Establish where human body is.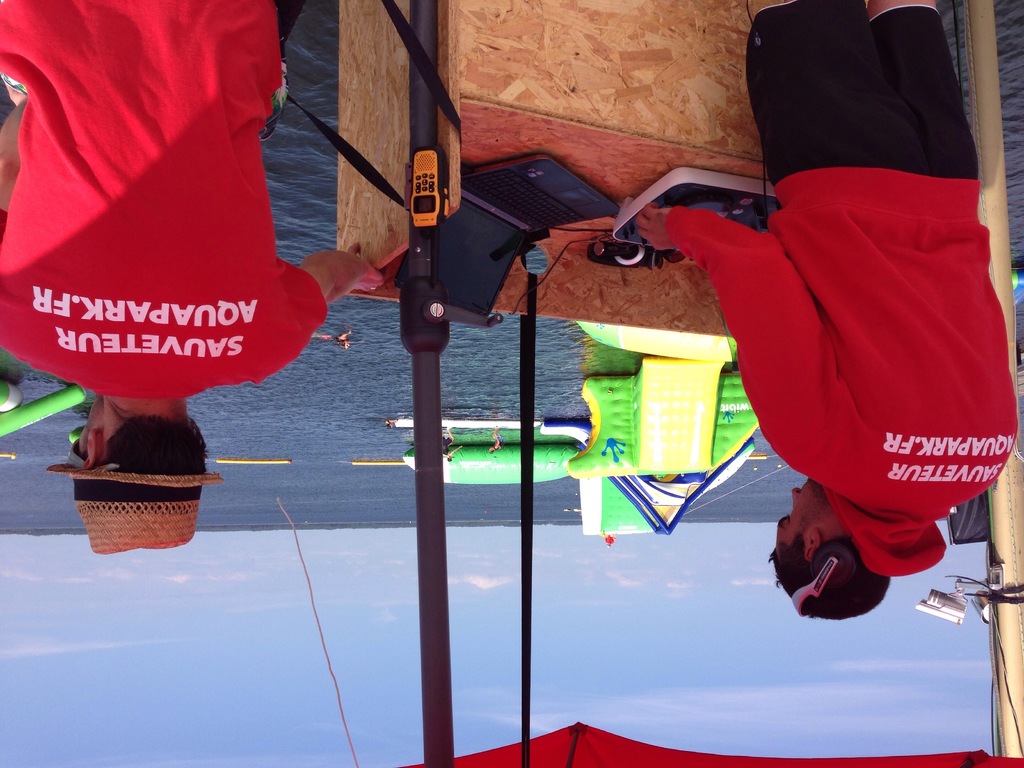
Established at <bbox>0, 0, 370, 549</bbox>.
